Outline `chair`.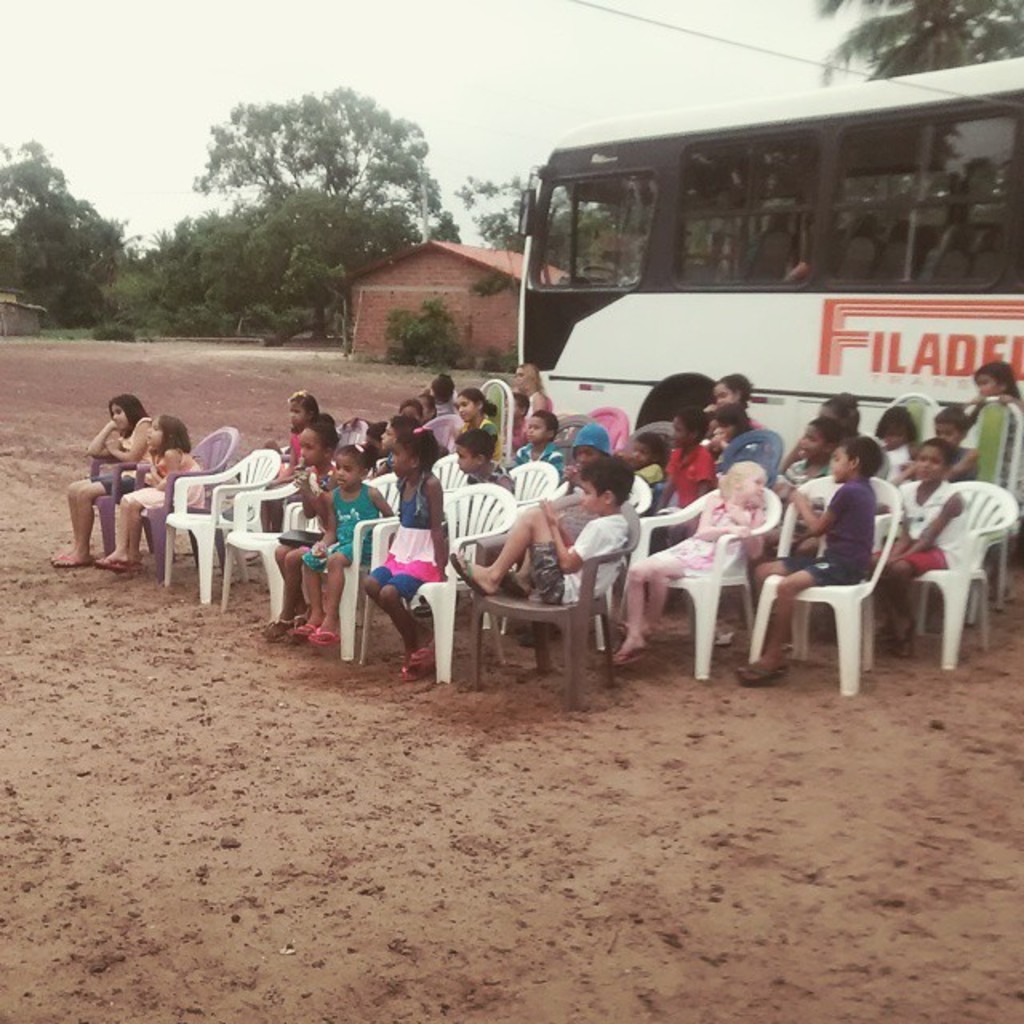
Outline: <region>219, 469, 370, 622</region>.
